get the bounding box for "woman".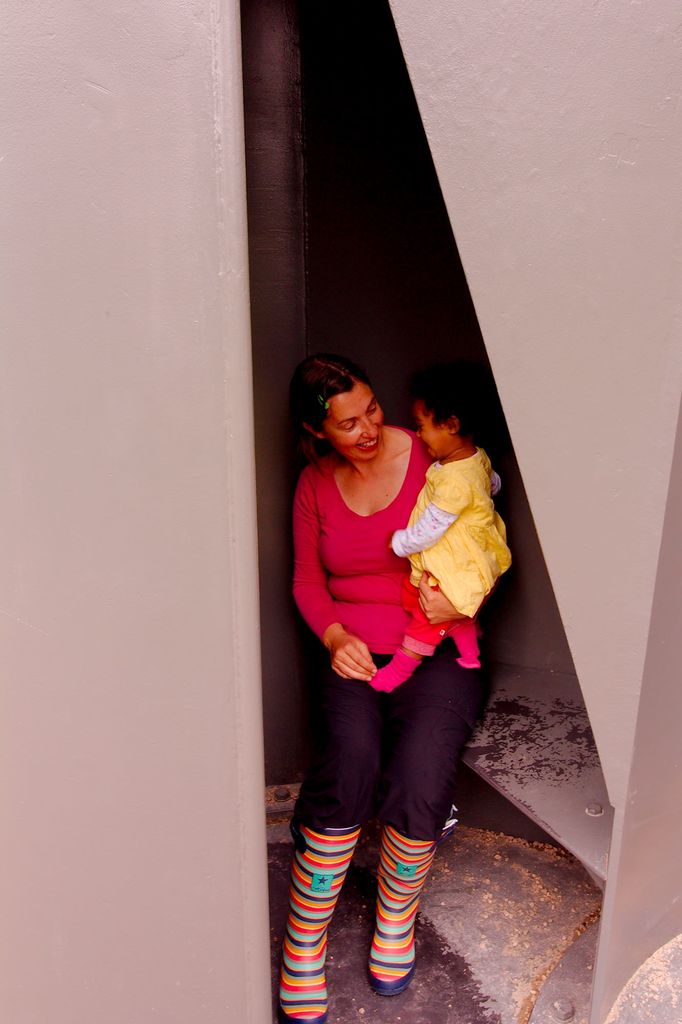
bbox(285, 339, 490, 944).
